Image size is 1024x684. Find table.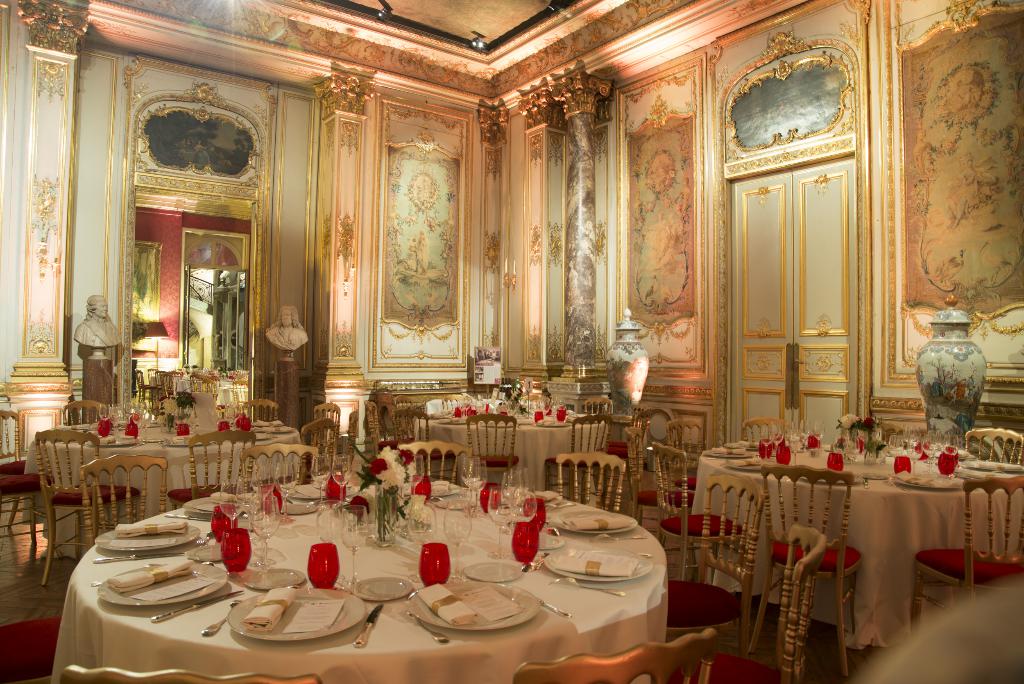
(18, 395, 350, 509).
